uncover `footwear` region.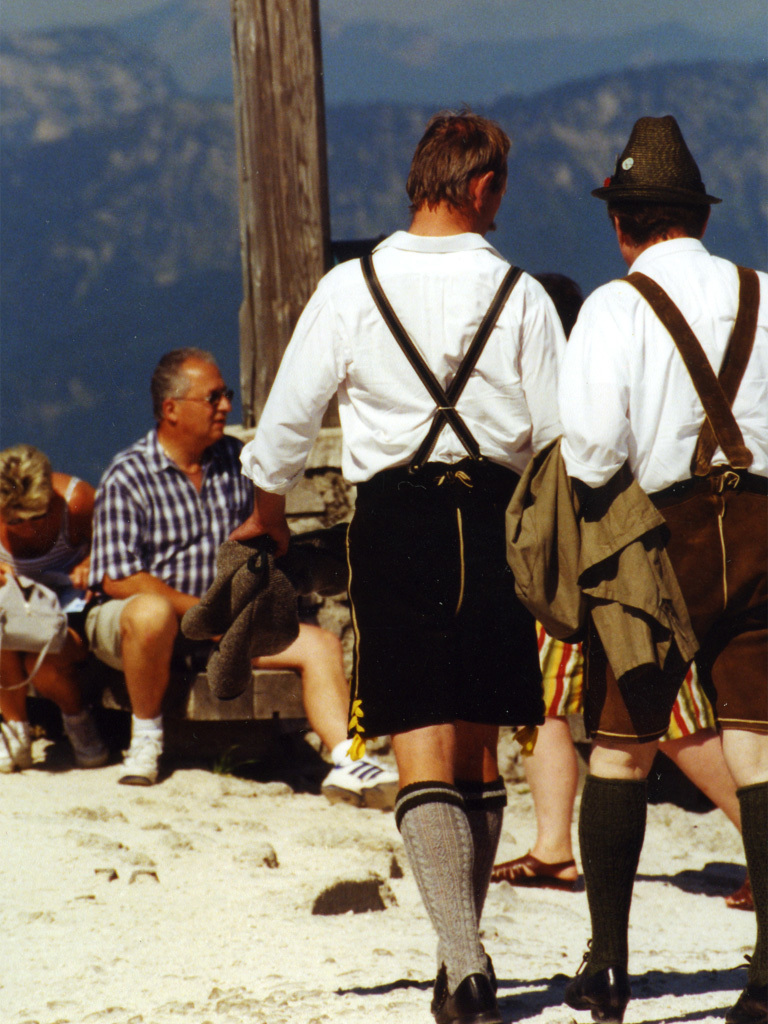
Uncovered: crop(321, 734, 405, 810).
